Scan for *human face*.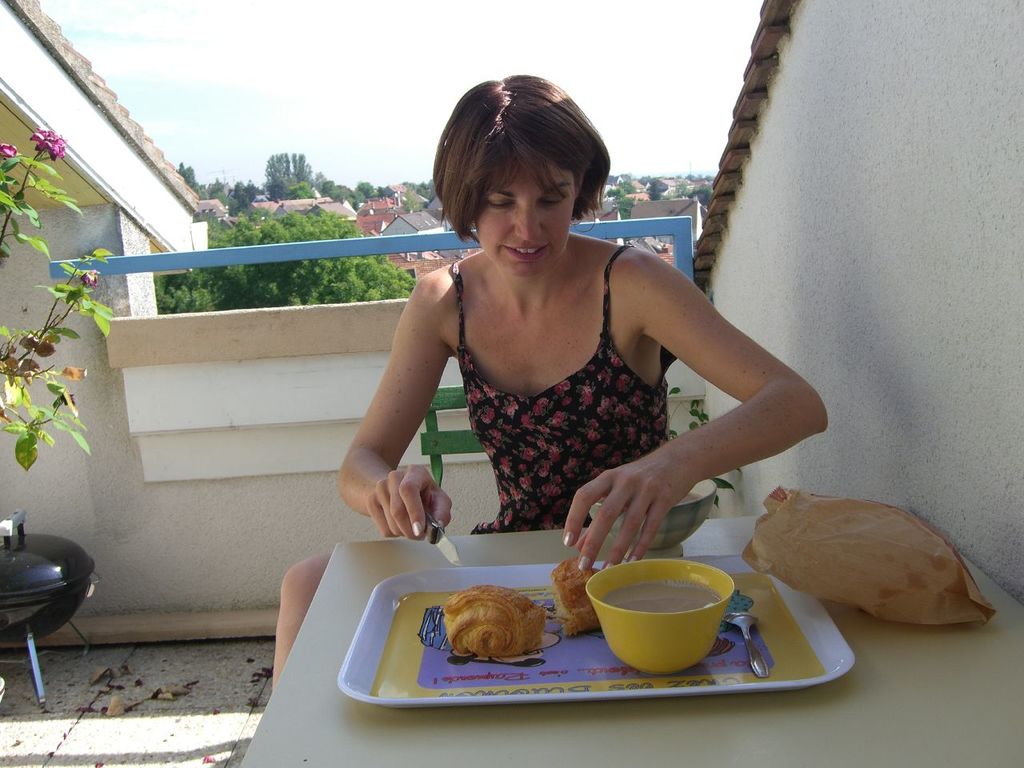
Scan result: pyautogui.locateOnScreen(475, 158, 578, 282).
